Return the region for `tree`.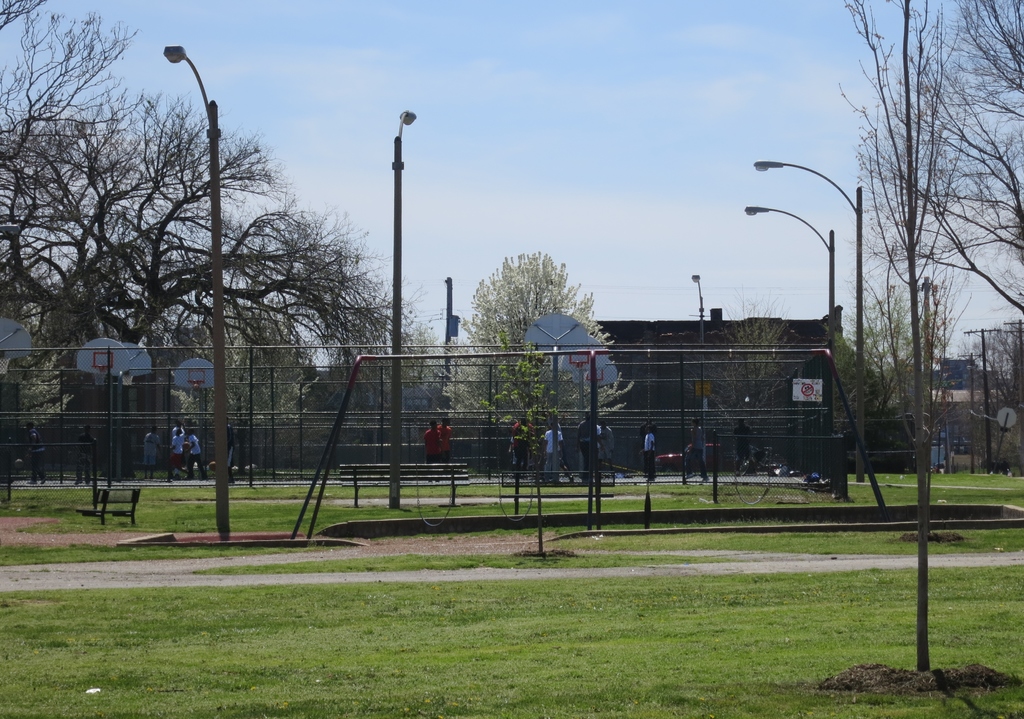
849,0,1023,479.
